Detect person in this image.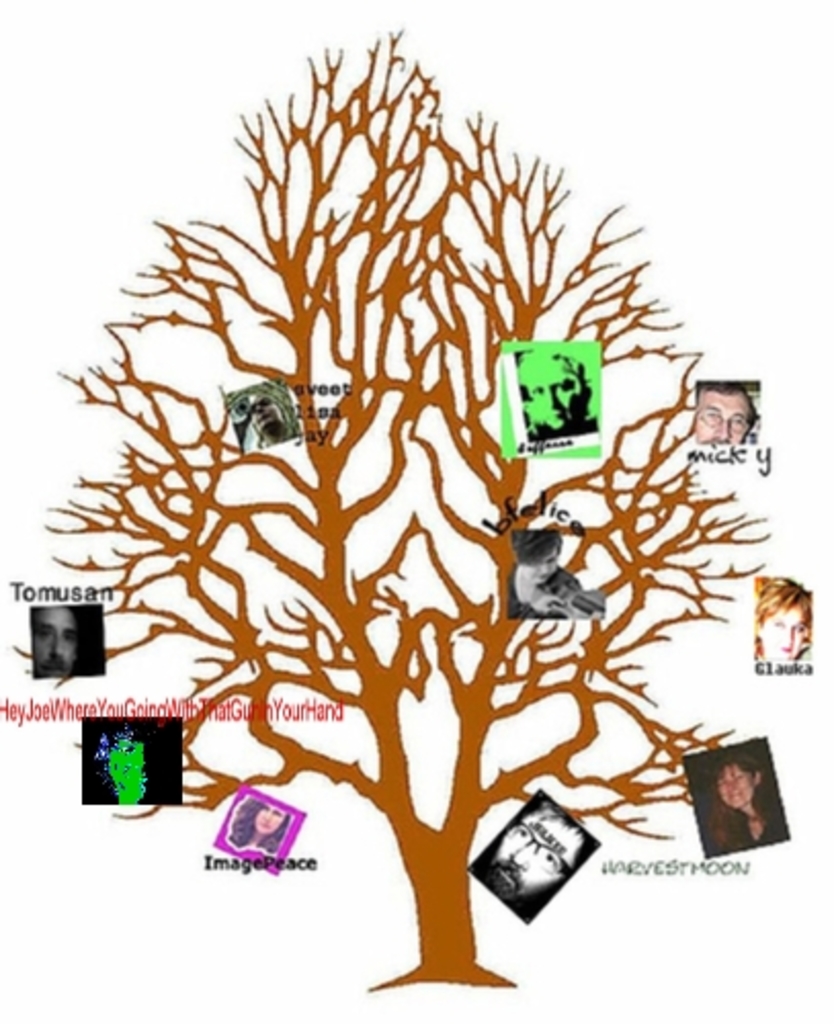
Detection: 686:745:789:854.
